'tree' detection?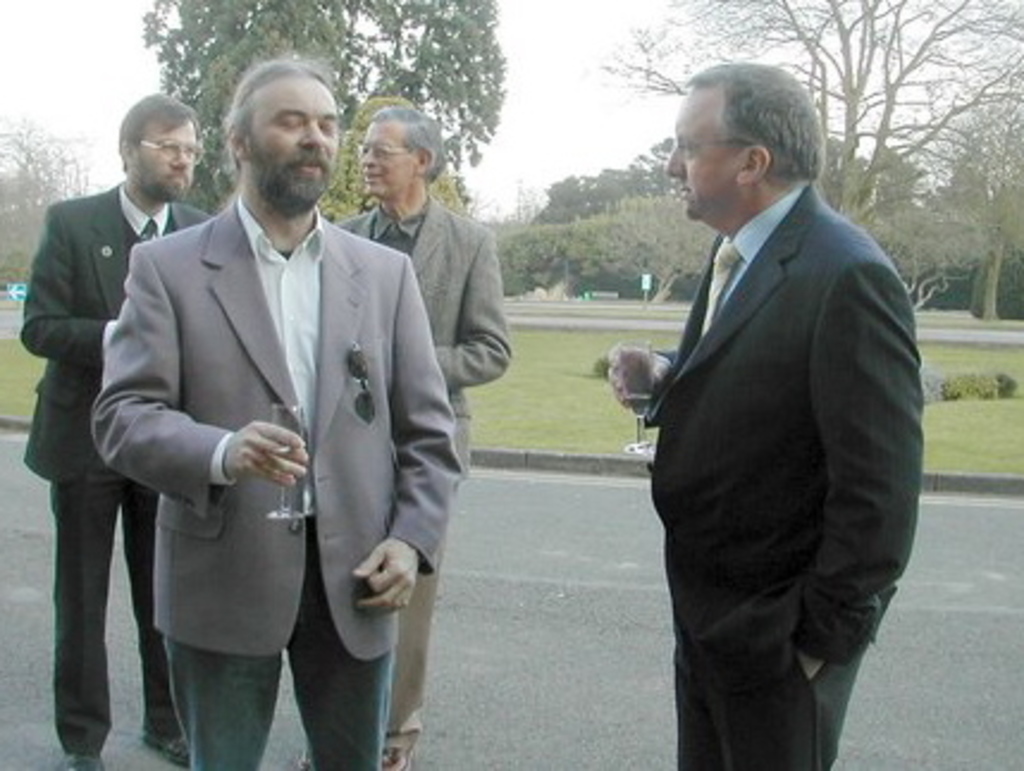
146/0/504/215
